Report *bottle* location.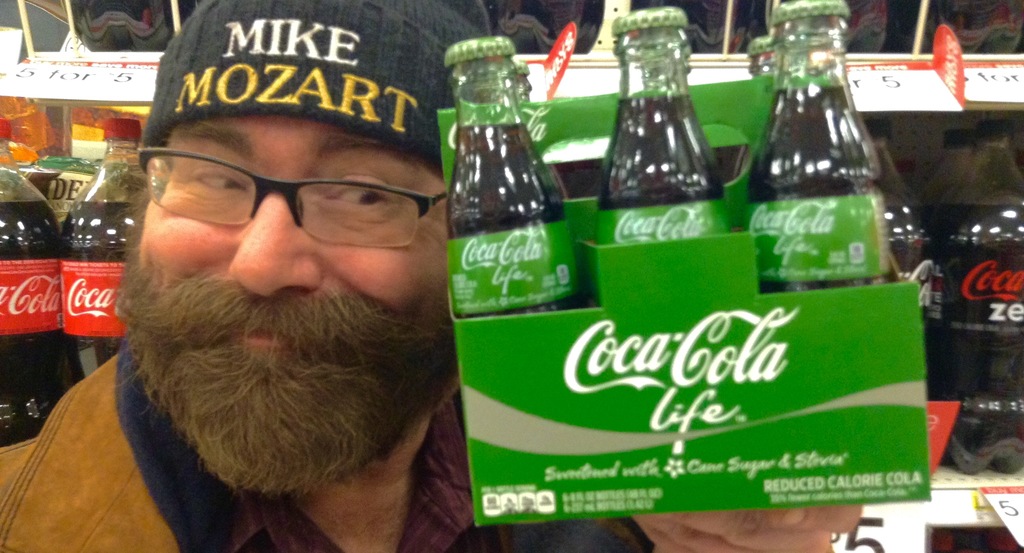
Report: 749 38 781 76.
